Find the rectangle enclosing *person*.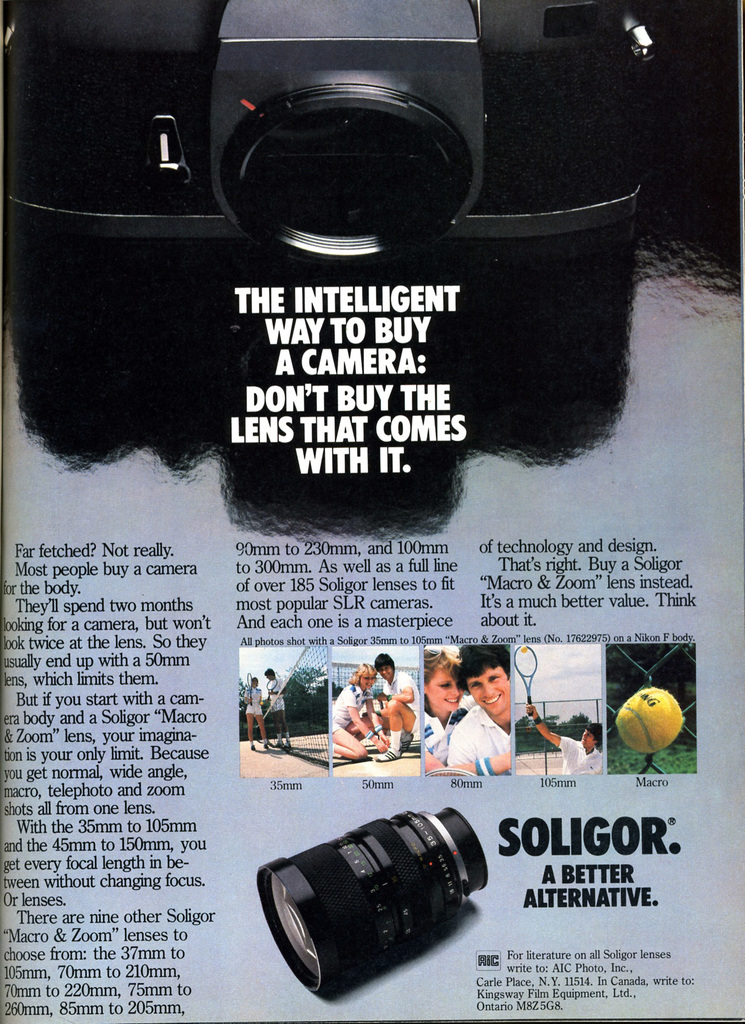
rect(449, 637, 512, 776).
